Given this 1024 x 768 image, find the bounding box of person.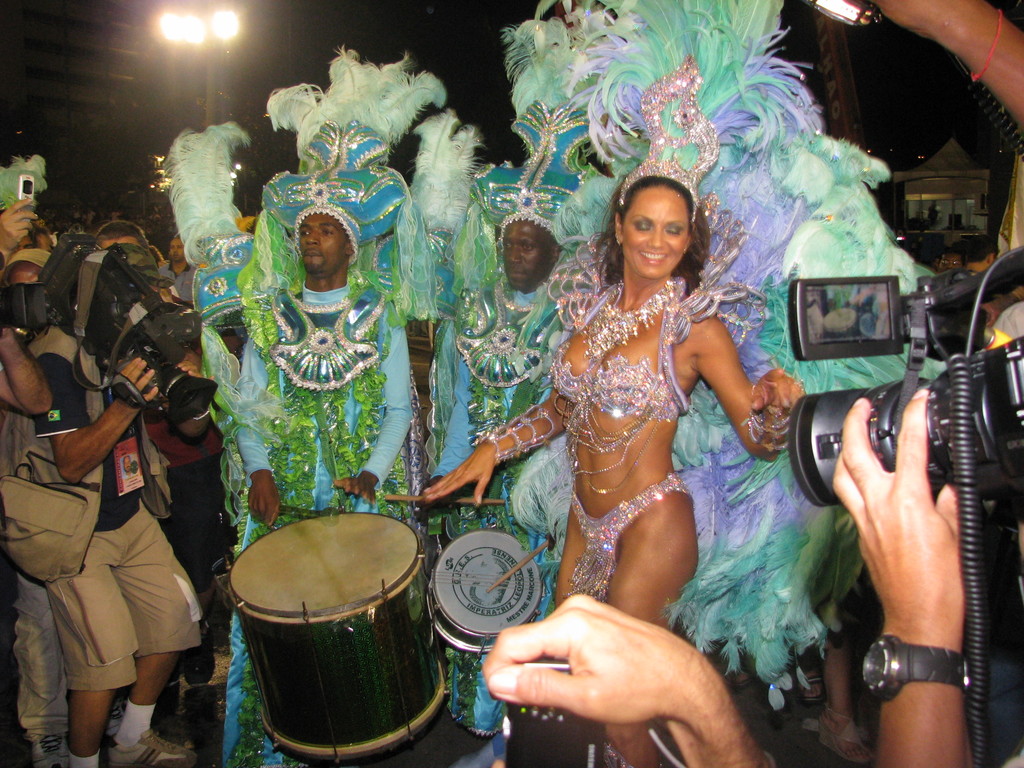
select_region(419, 157, 805, 767).
